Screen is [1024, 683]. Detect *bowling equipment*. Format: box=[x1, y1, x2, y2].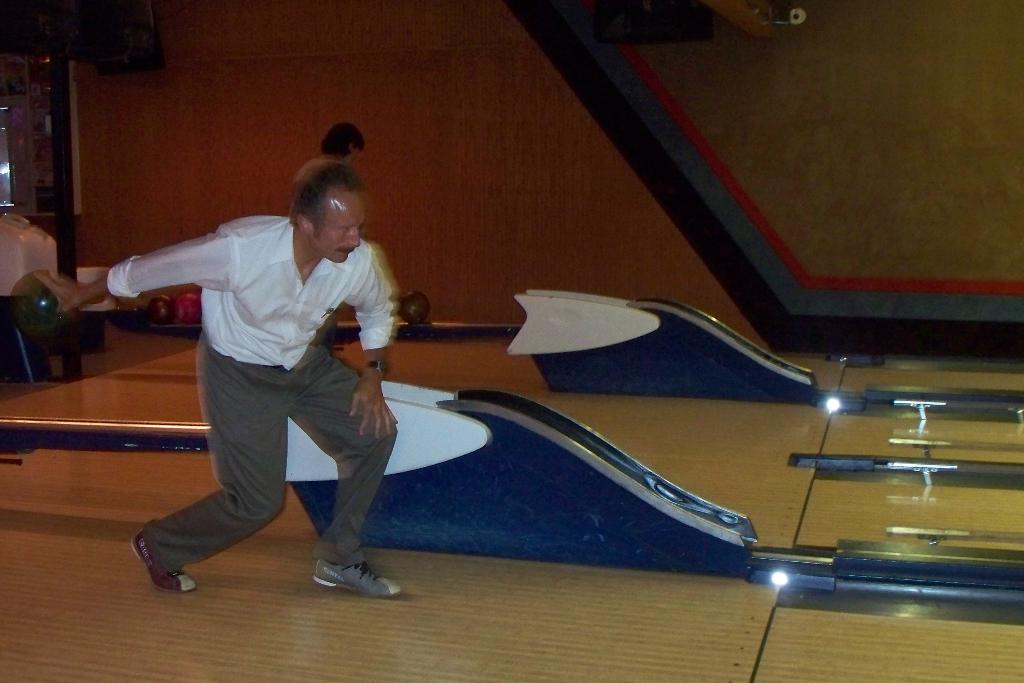
box=[145, 290, 177, 324].
